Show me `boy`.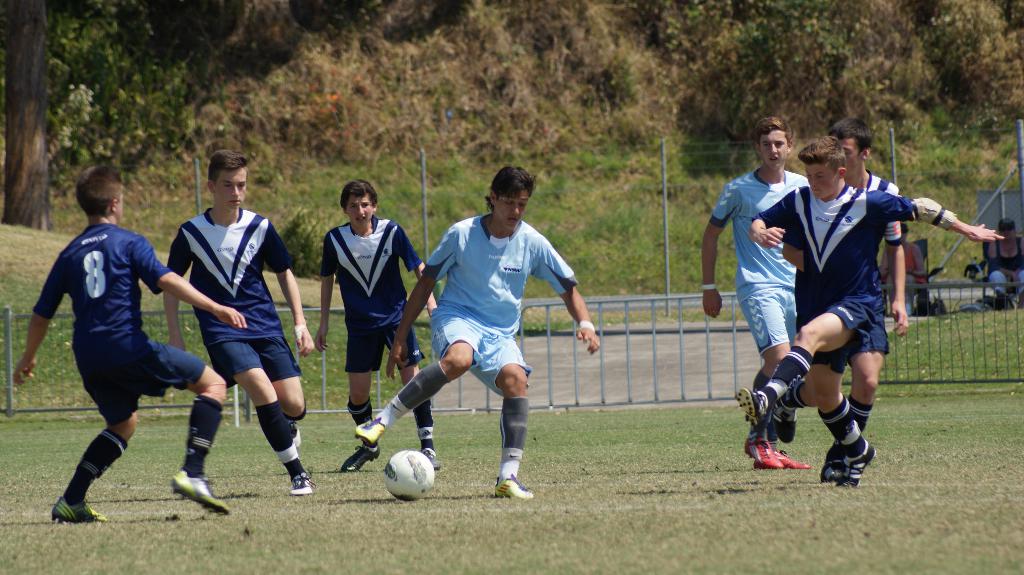
`boy` is here: 738/136/1004/485.
